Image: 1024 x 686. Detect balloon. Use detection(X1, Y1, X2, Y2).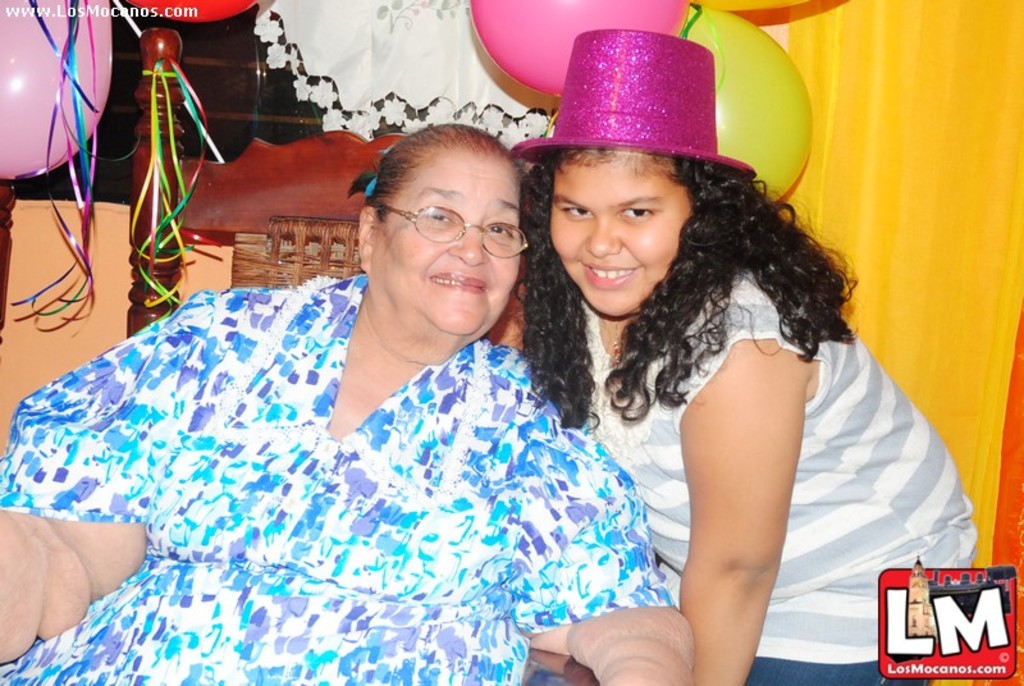
detection(0, 0, 114, 180).
